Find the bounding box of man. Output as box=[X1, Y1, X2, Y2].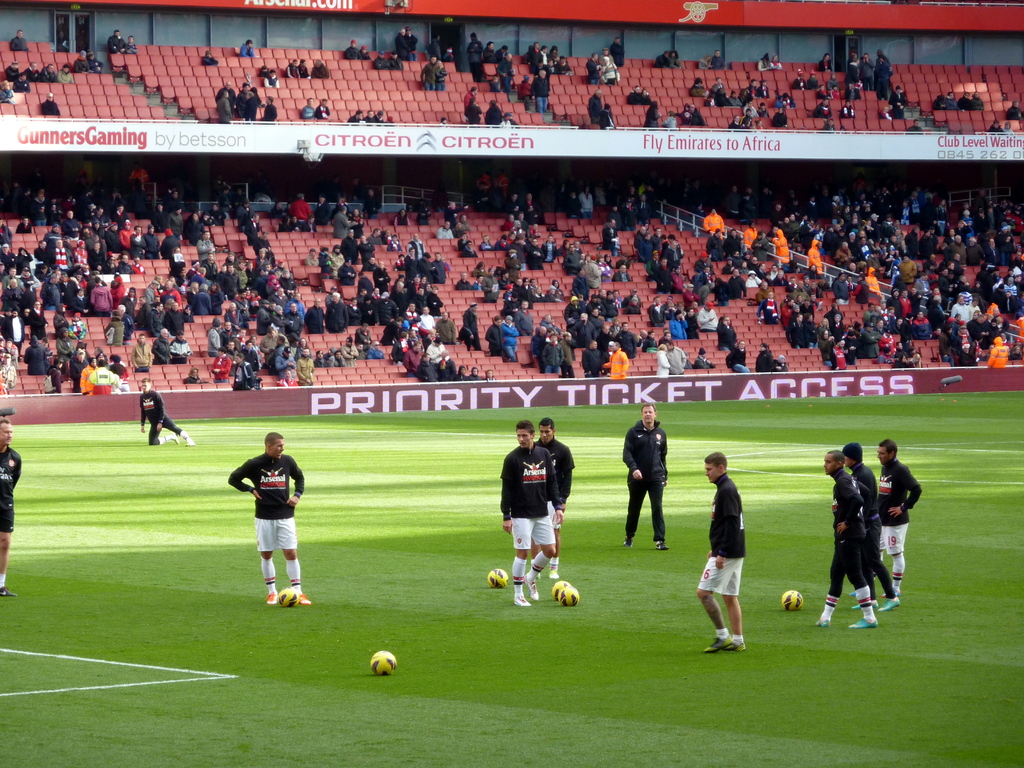
box=[126, 35, 139, 52].
